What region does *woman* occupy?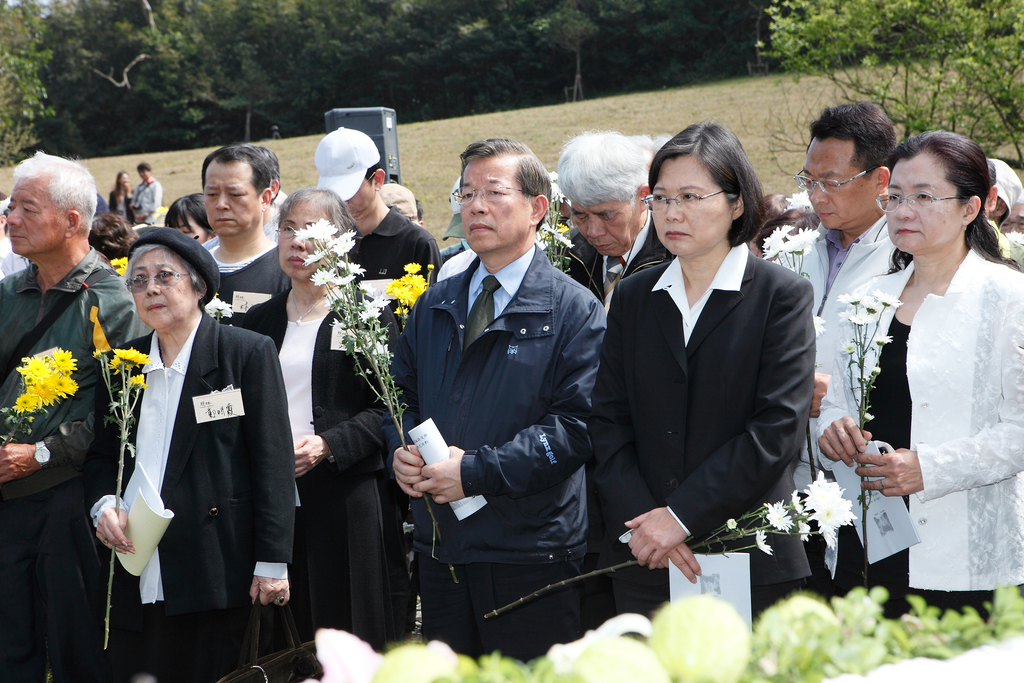
rect(227, 181, 413, 646).
